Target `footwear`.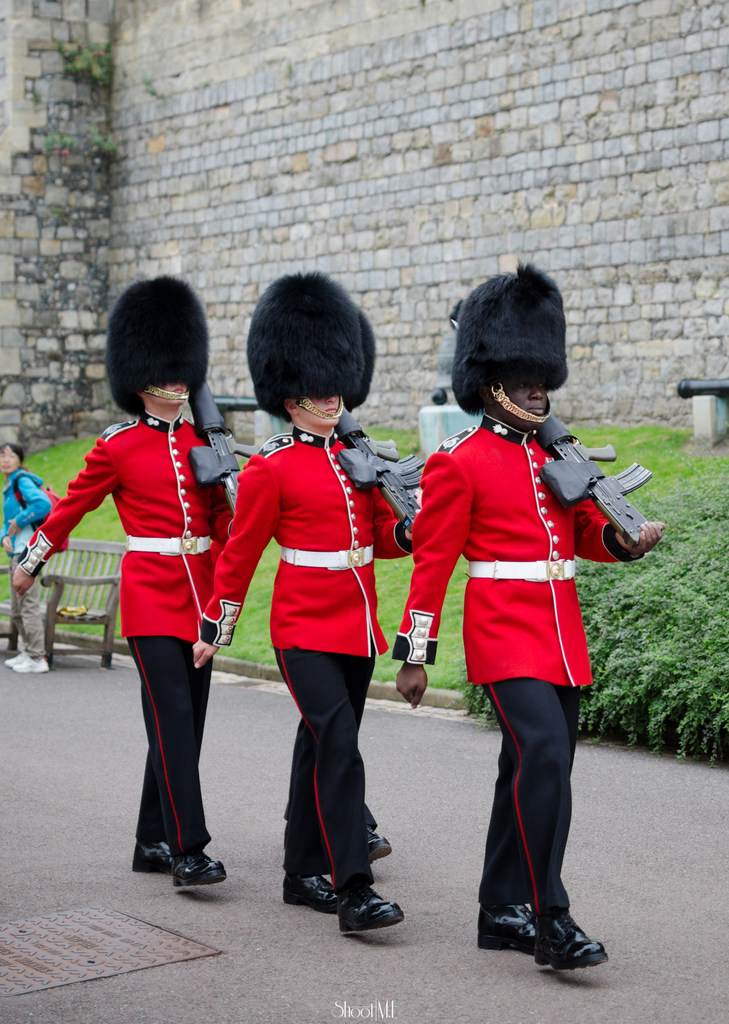
Target region: [left=161, top=840, right=232, bottom=893].
